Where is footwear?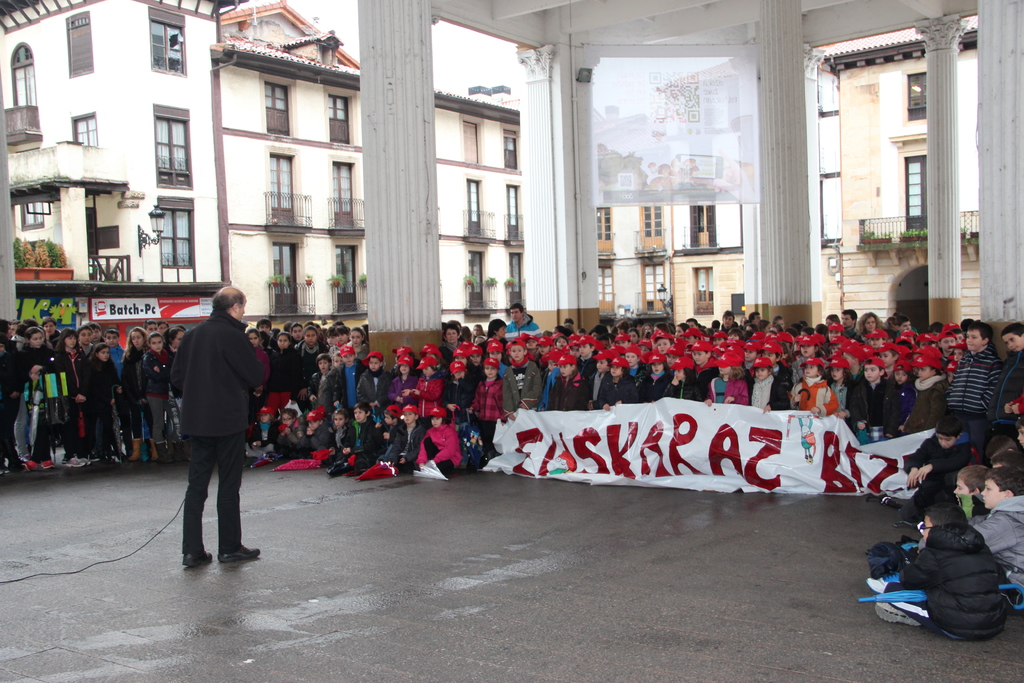
bbox(867, 572, 903, 591).
